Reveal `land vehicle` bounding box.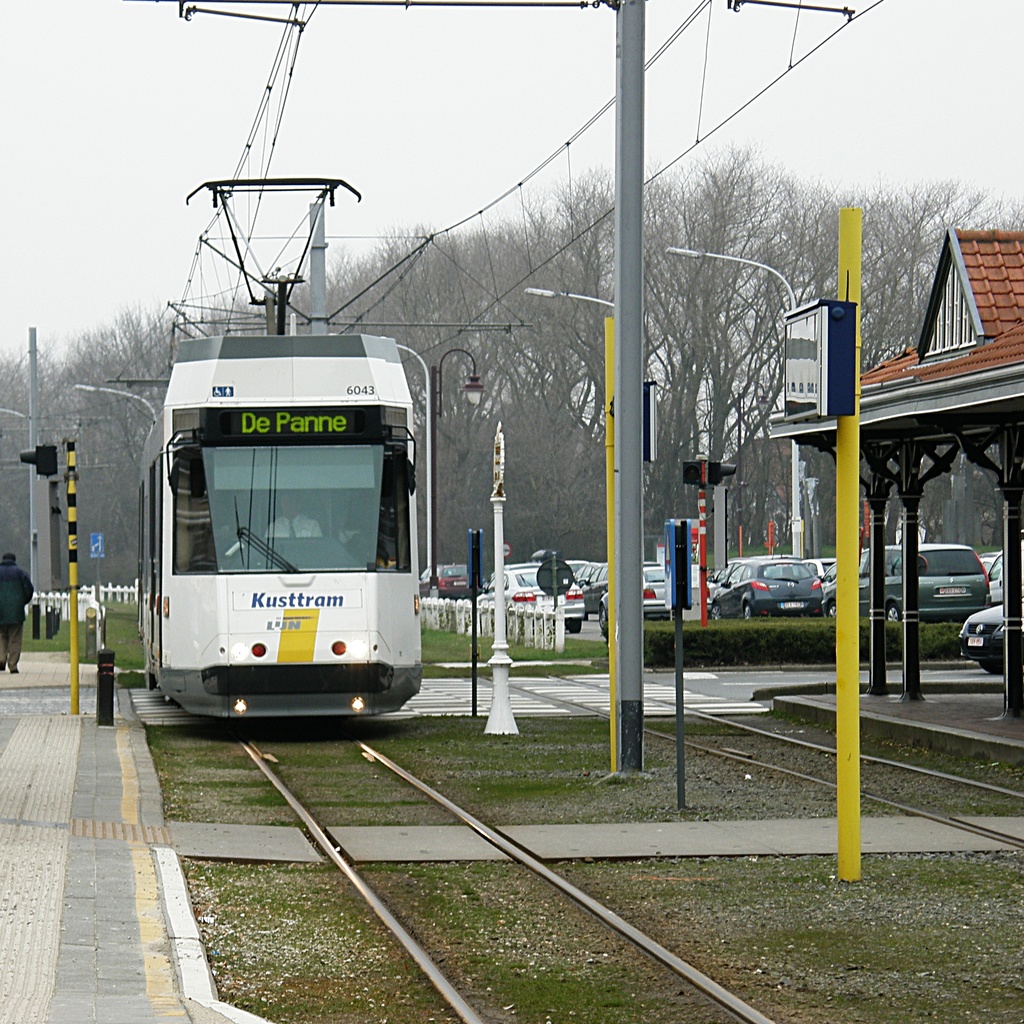
Revealed: Rect(596, 561, 669, 623).
